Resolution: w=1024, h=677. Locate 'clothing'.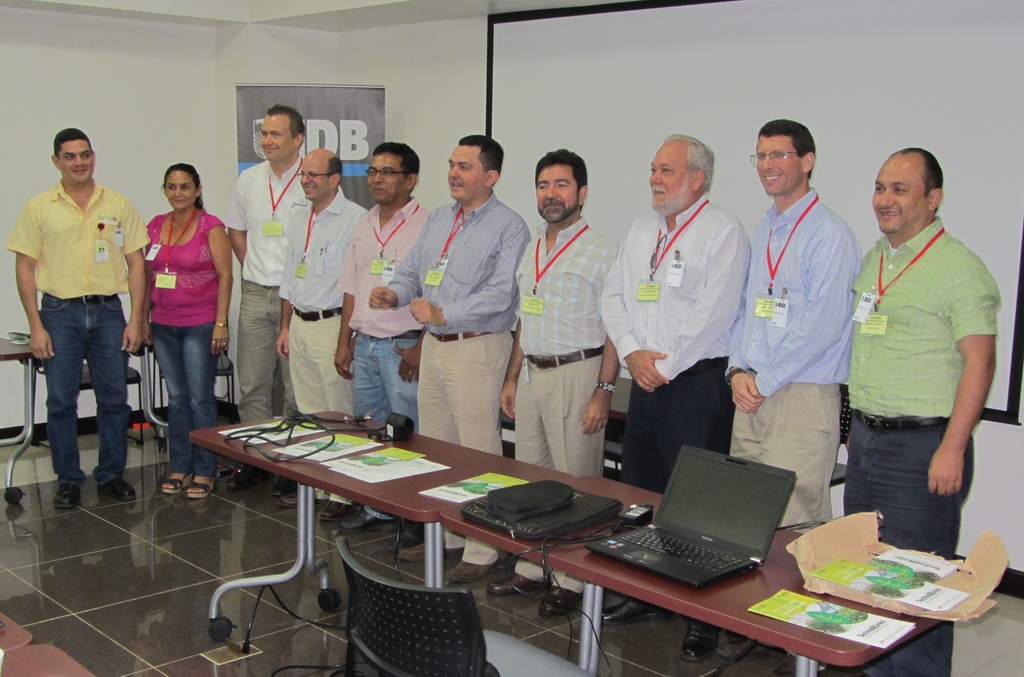
(342, 200, 423, 410).
